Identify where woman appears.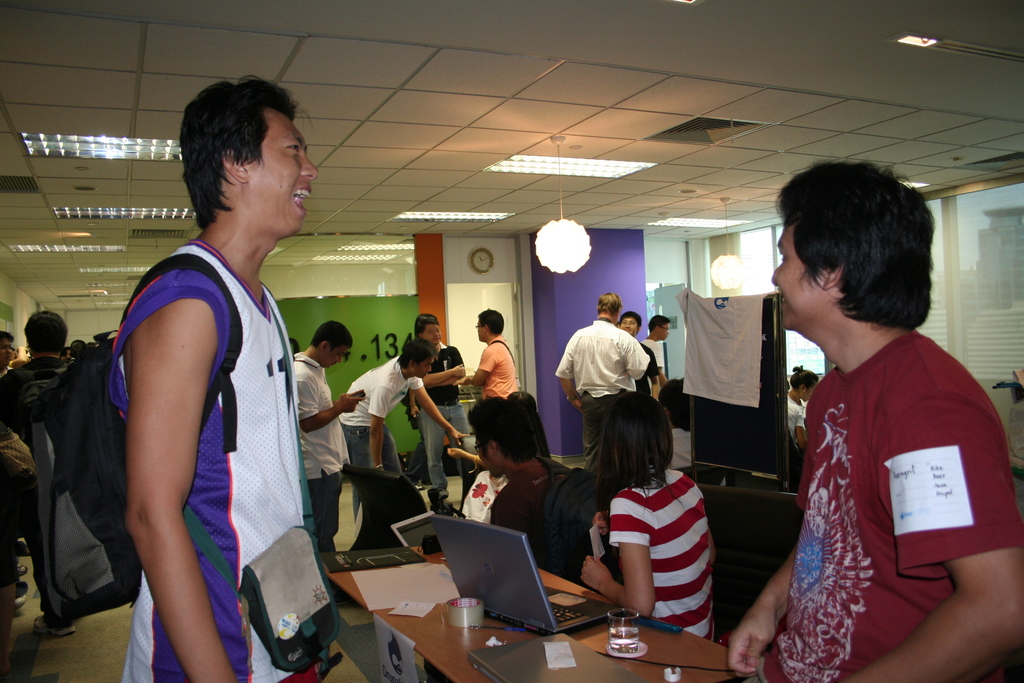
Appears at crop(574, 387, 716, 651).
